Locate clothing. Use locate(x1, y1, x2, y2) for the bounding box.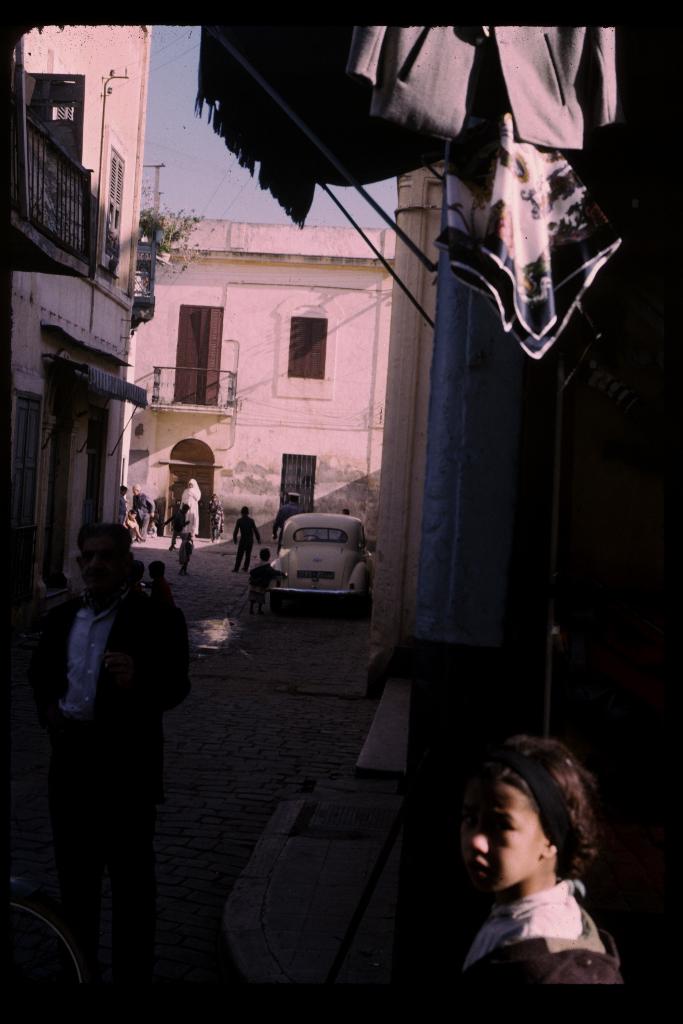
locate(55, 586, 169, 760).
